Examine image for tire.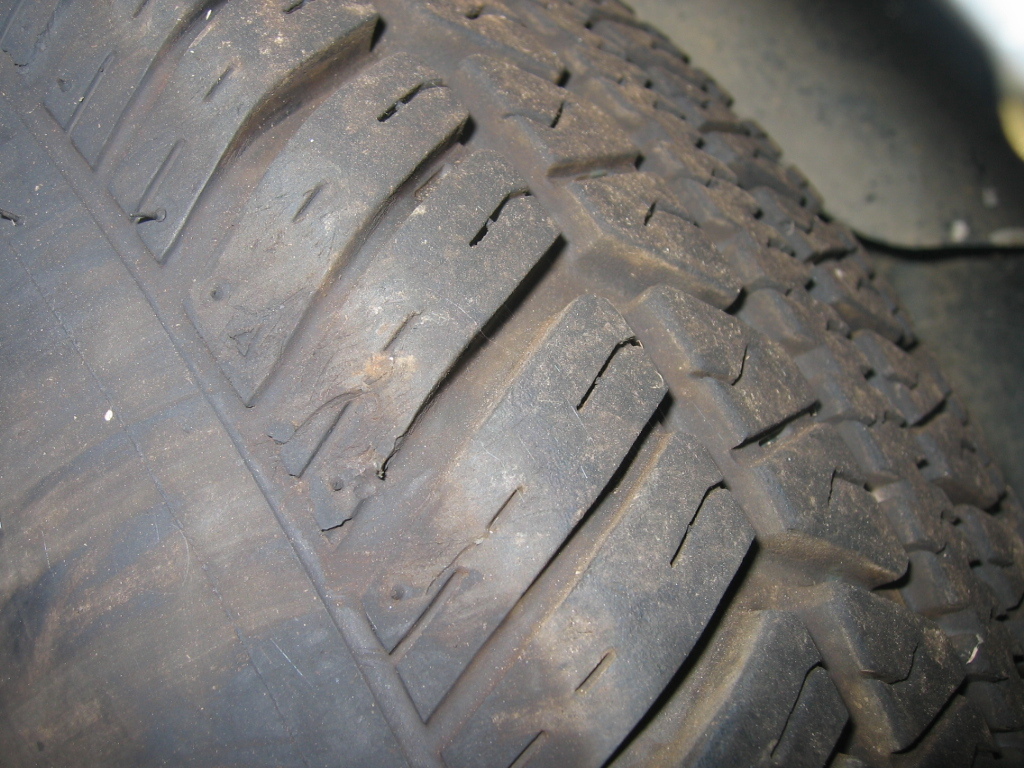
Examination result: select_region(0, 0, 1023, 767).
